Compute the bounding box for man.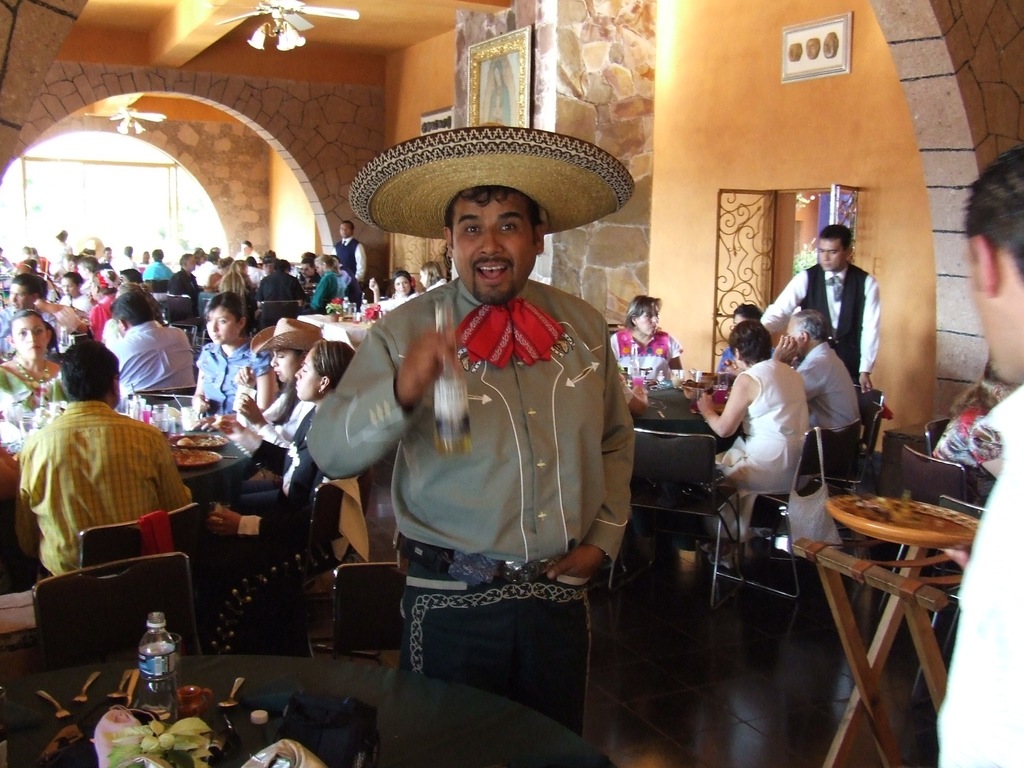
{"x1": 755, "y1": 224, "x2": 882, "y2": 394}.
